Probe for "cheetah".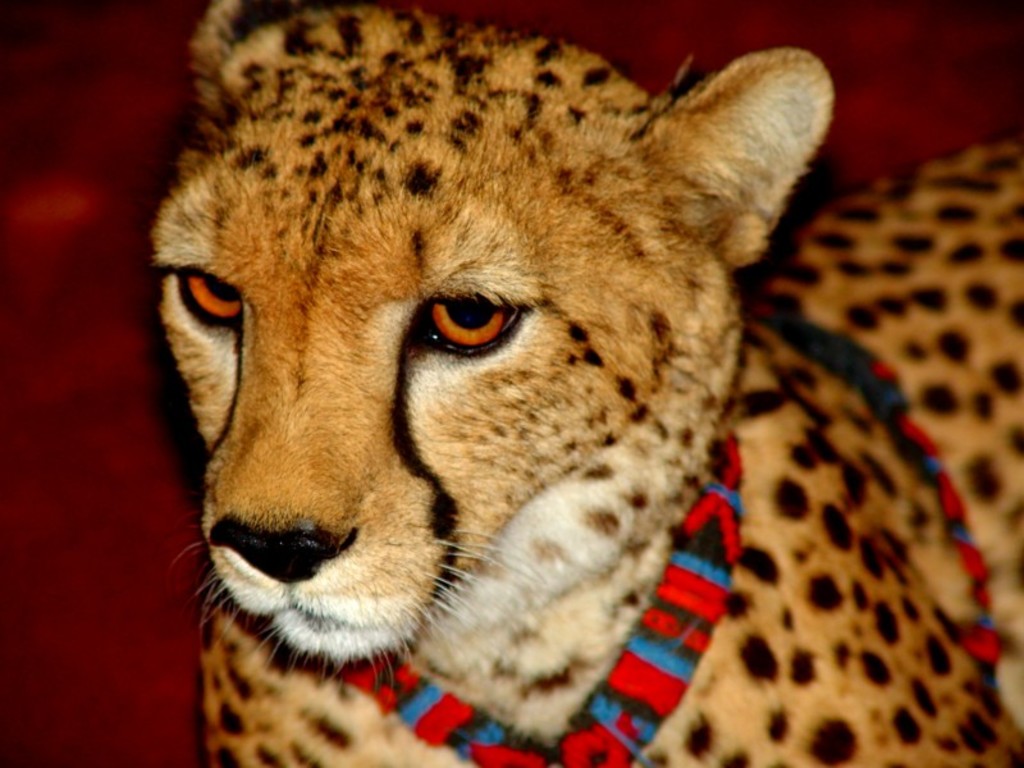
Probe result: (x1=148, y1=0, x2=1023, y2=767).
